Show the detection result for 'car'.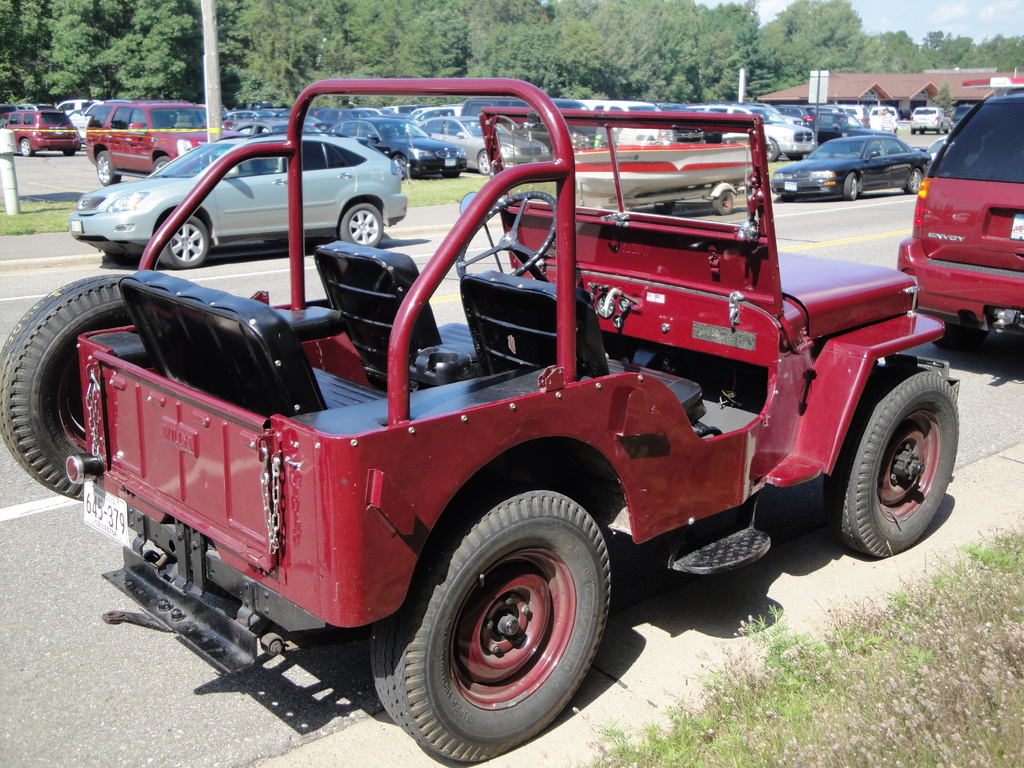
(x1=86, y1=105, x2=235, y2=184).
